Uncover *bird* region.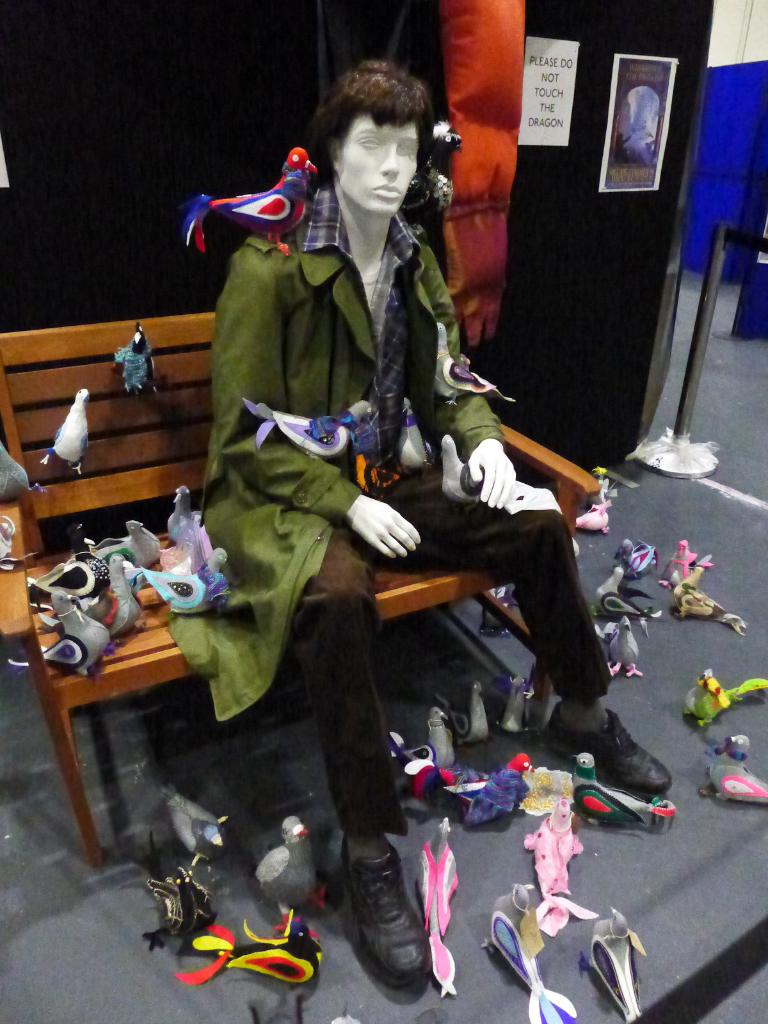
Uncovered: (left=348, top=388, right=412, bottom=495).
